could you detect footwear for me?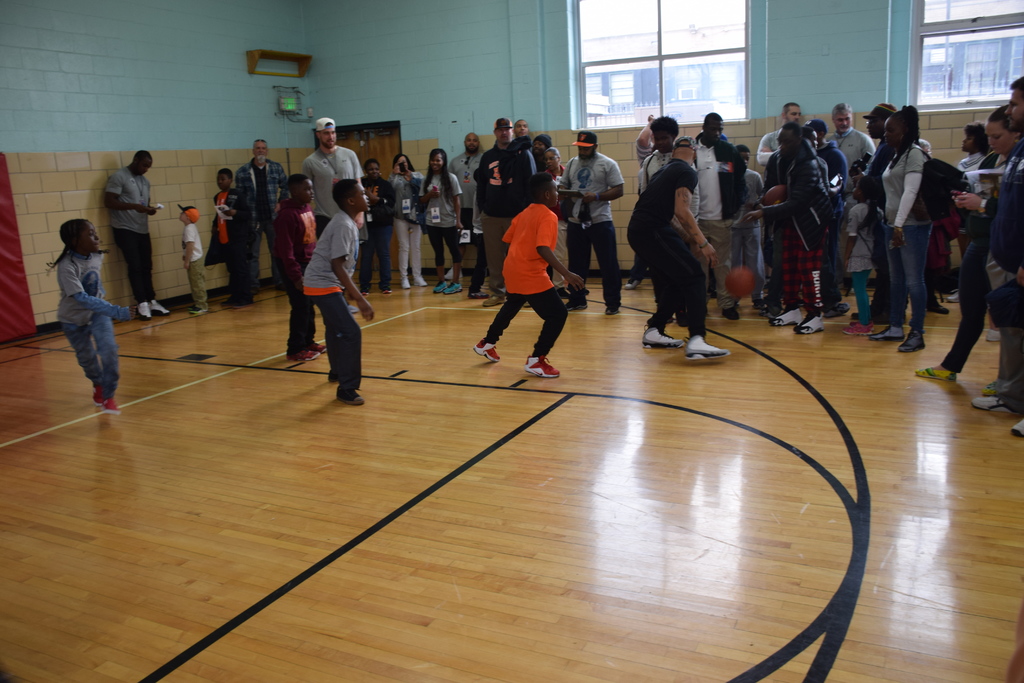
Detection result: detection(723, 308, 740, 322).
